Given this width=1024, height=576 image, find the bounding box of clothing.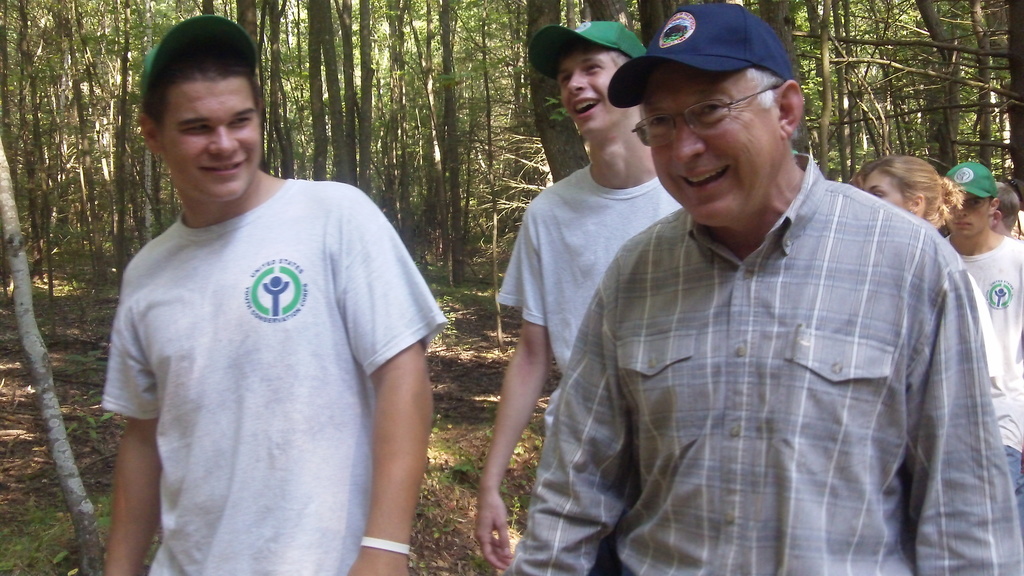
detection(499, 155, 1023, 575).
